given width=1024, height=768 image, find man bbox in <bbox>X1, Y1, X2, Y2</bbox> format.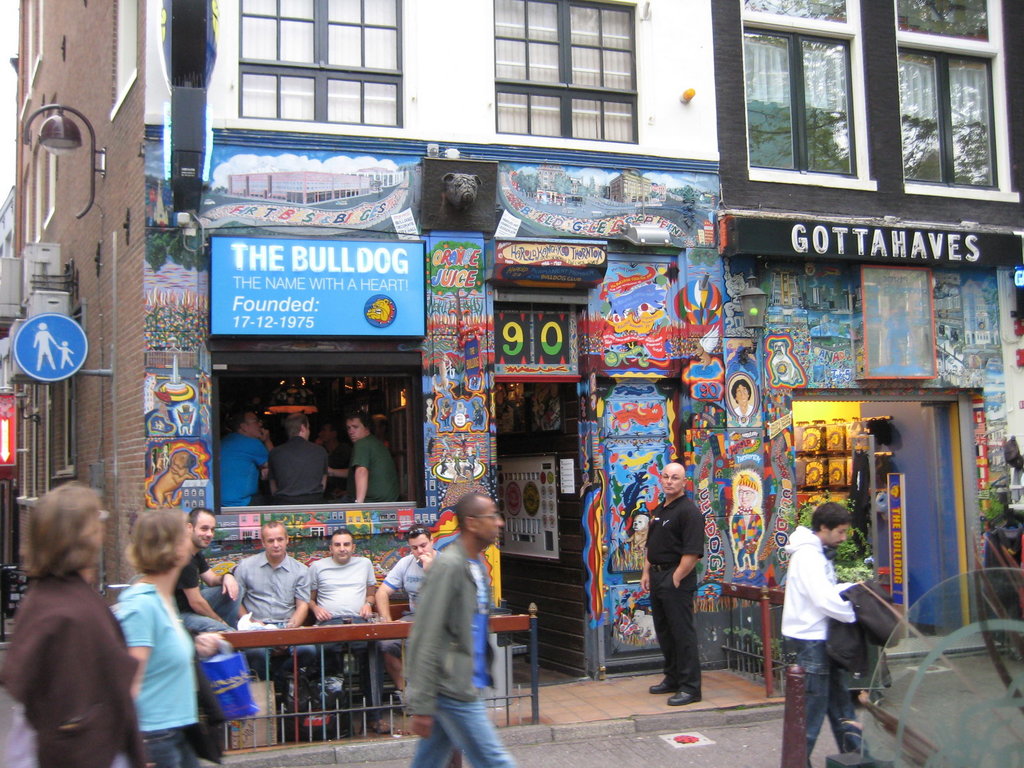
<bbox>643, 464, 702, 712</bbox>.
